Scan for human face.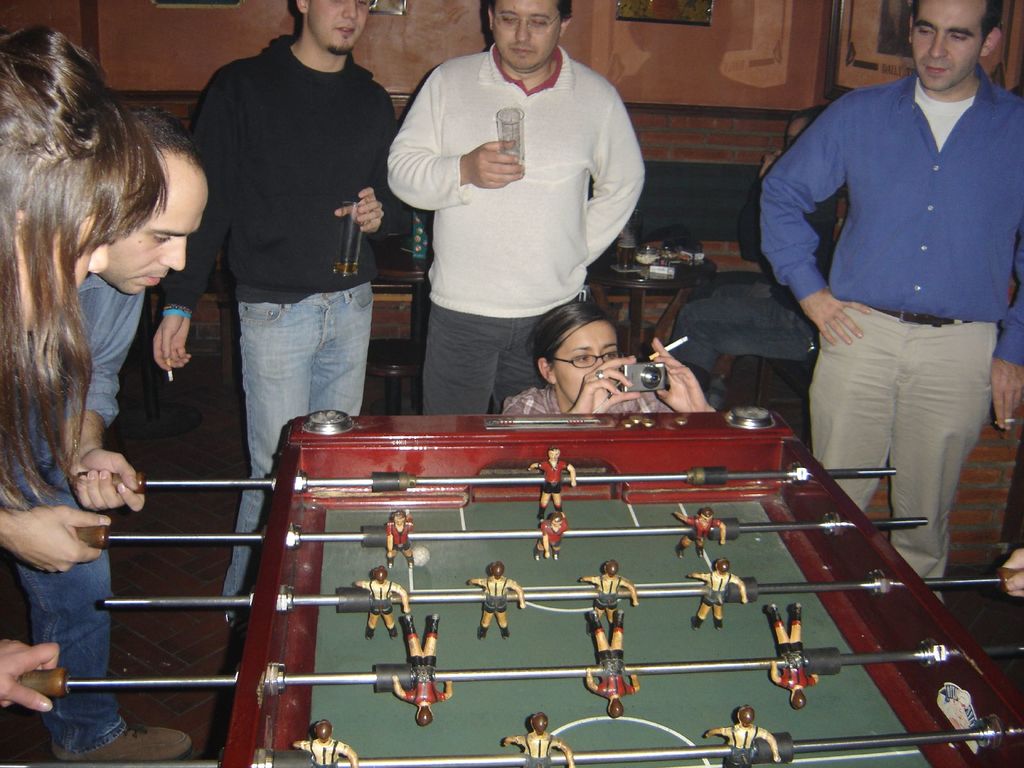
Scan result: x1=918 y1=2 x2=991 y2=92.
